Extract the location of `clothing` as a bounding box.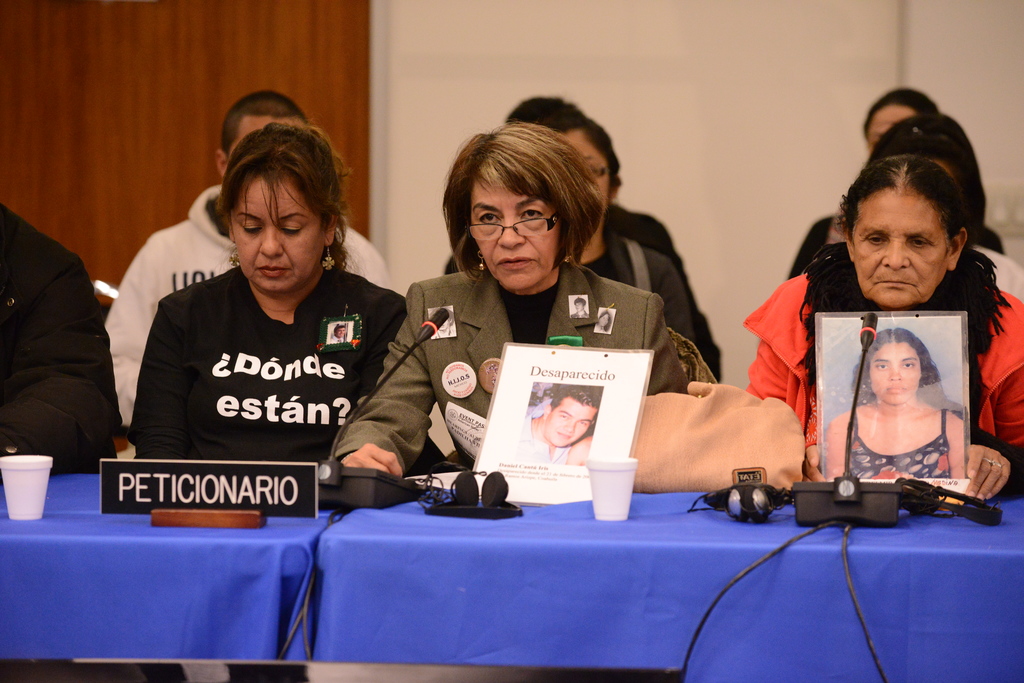
select_region(850, 408, 959, 503).
